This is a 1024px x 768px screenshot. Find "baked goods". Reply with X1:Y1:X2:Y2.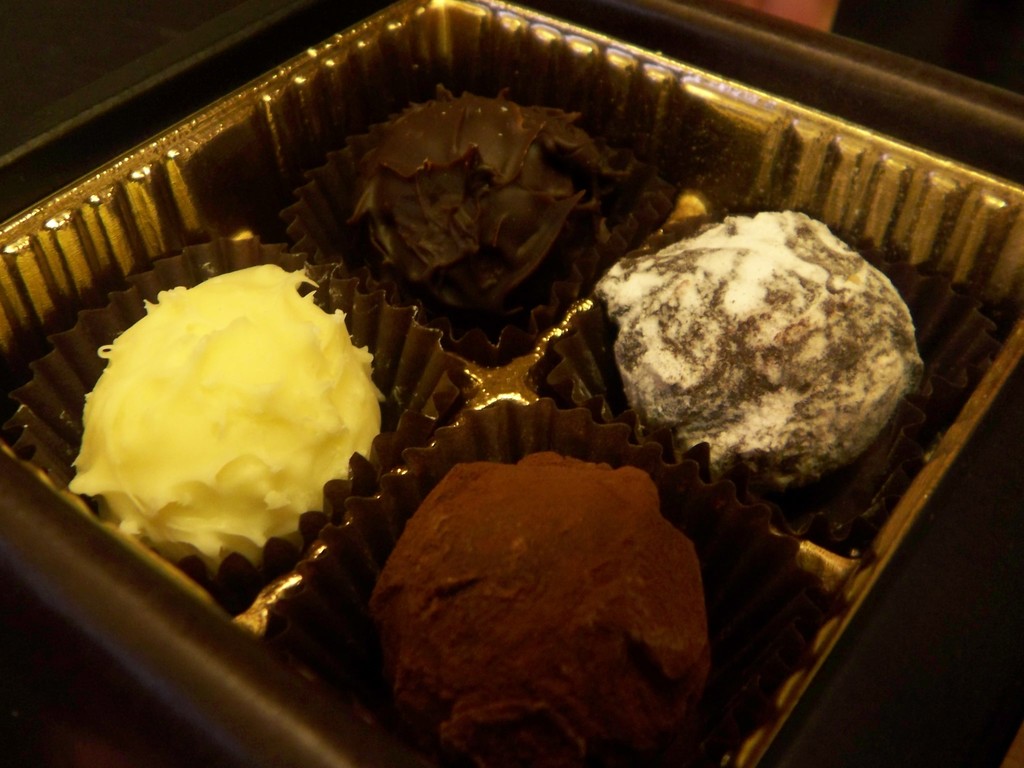
576:209:932:502.
